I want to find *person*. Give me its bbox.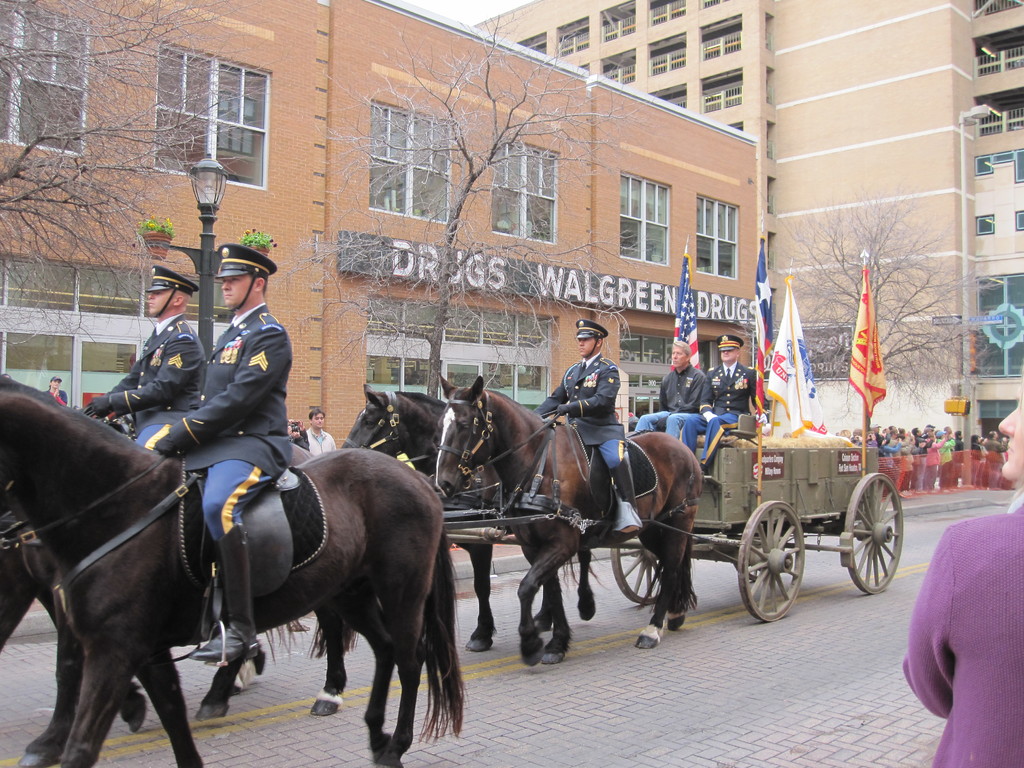
635 337 704 440.
